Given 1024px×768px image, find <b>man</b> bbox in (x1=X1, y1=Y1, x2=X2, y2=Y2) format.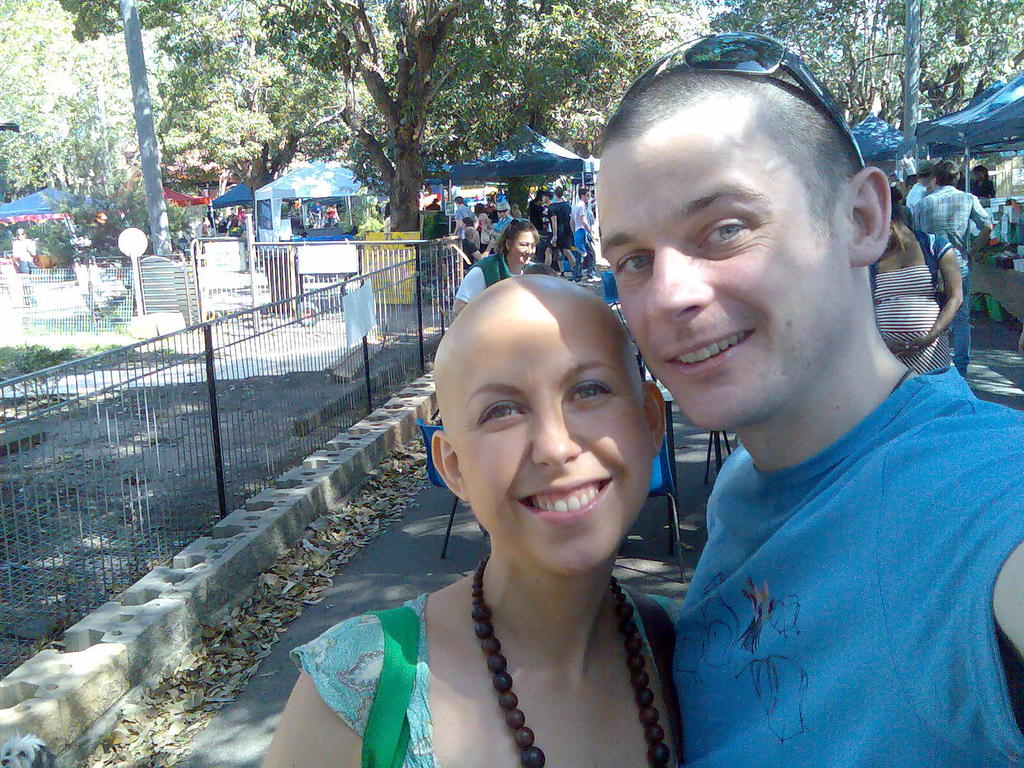
(x1=590, y1=64, x2=1023, y2=767).
